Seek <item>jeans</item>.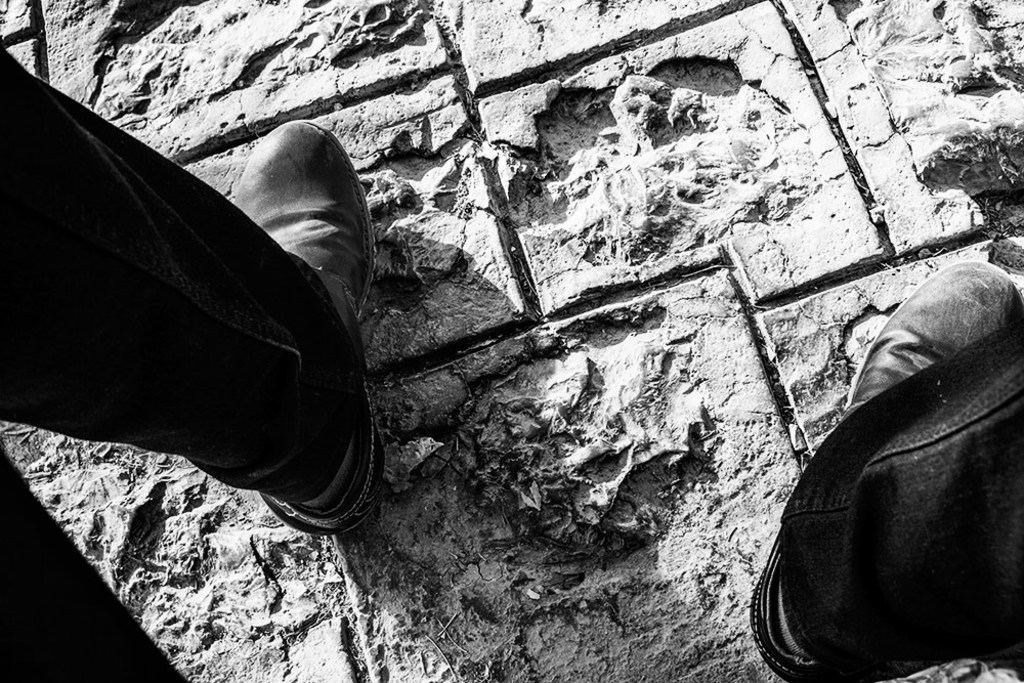
BBox(775, 318, 1023, 671).
